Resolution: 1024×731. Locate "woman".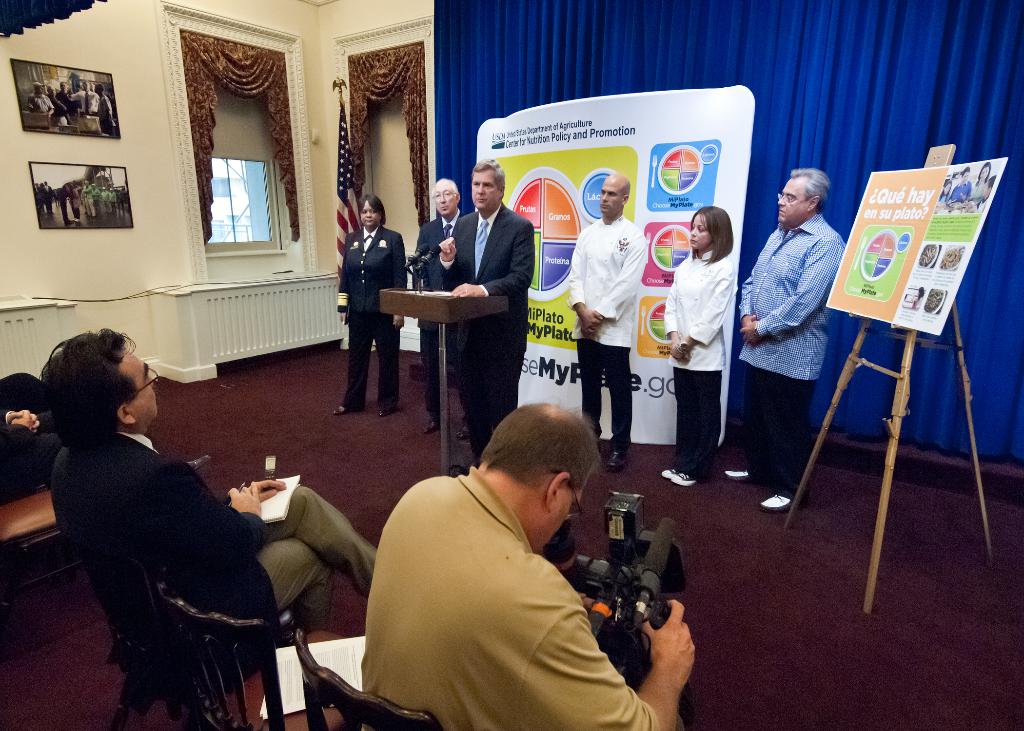
bbox(332, 192, 413, 422).
